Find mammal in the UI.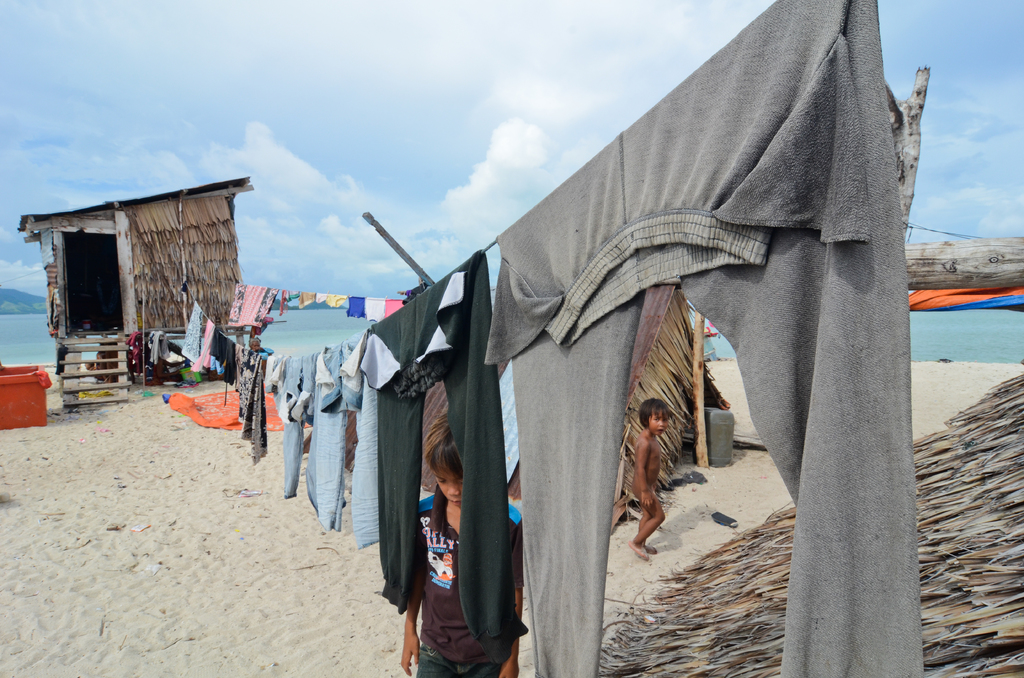
UI element at crop(95, 342, 118, 381).
